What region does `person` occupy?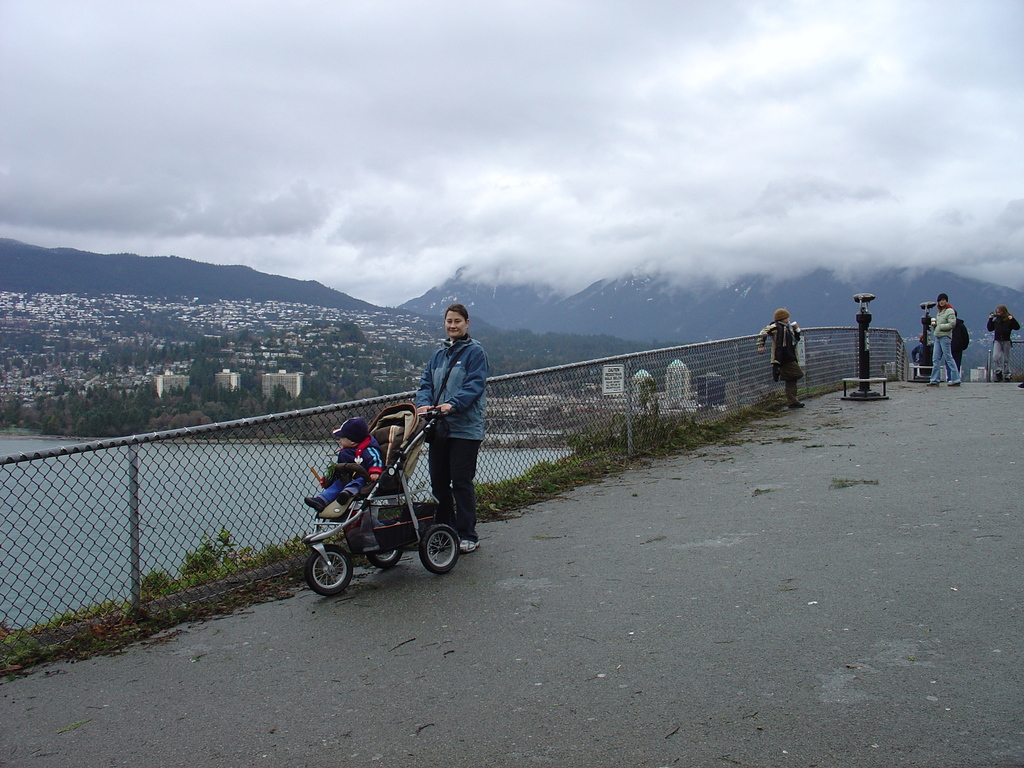
[296, 411, 387, 518].
